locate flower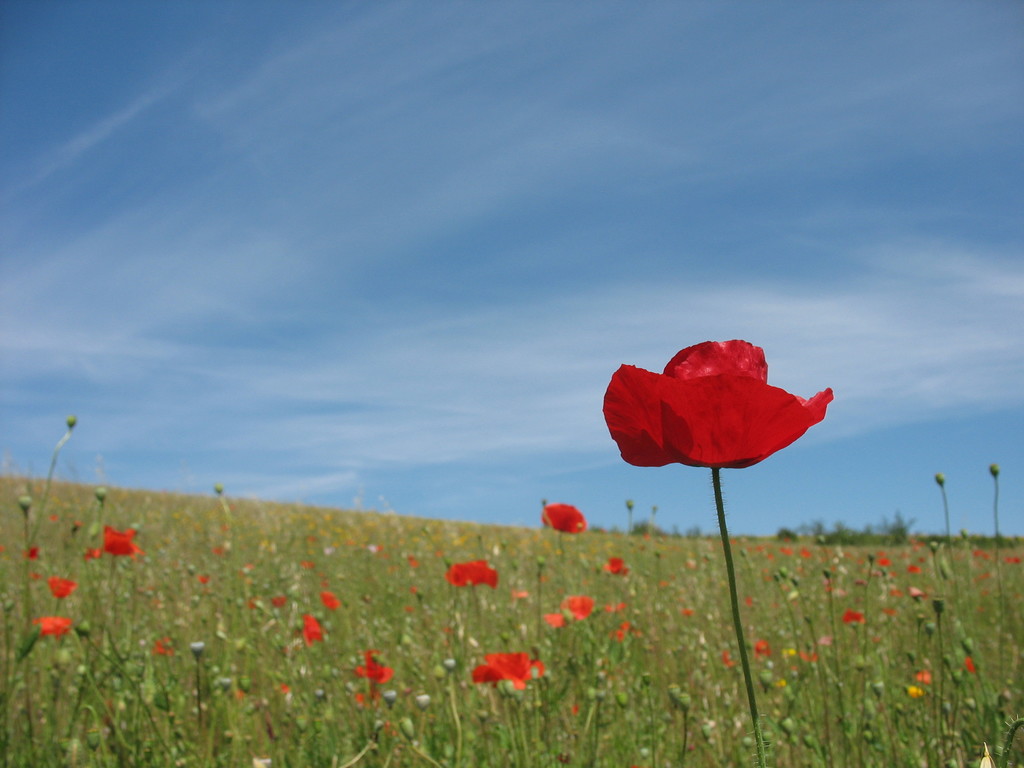
pyautogui.locateOnScreen(906, 683, 927, 698)
